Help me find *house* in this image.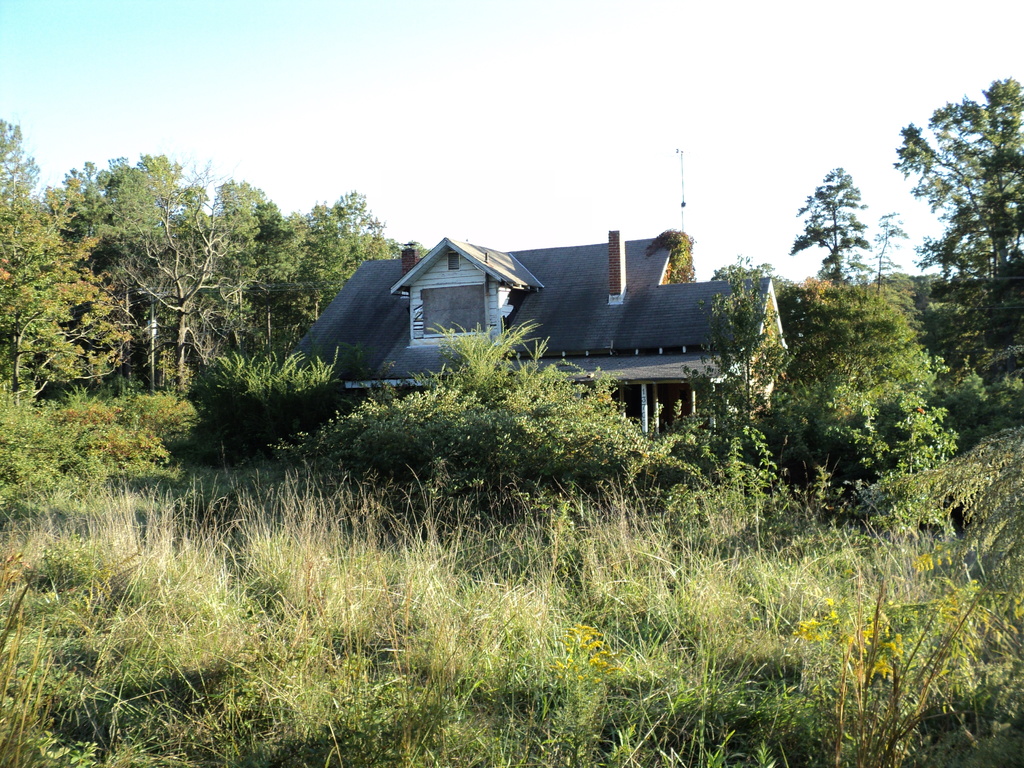
Found it: left=305, top=205, right=768, bottom=443.
